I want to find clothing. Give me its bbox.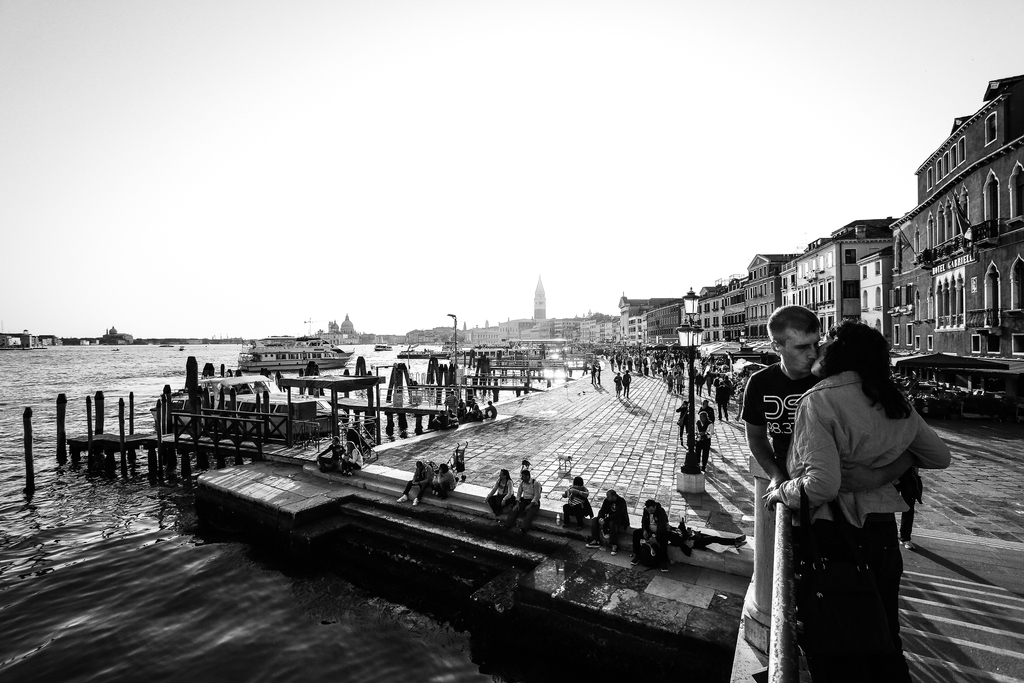
bbox=[432, 475, 452, 491].
